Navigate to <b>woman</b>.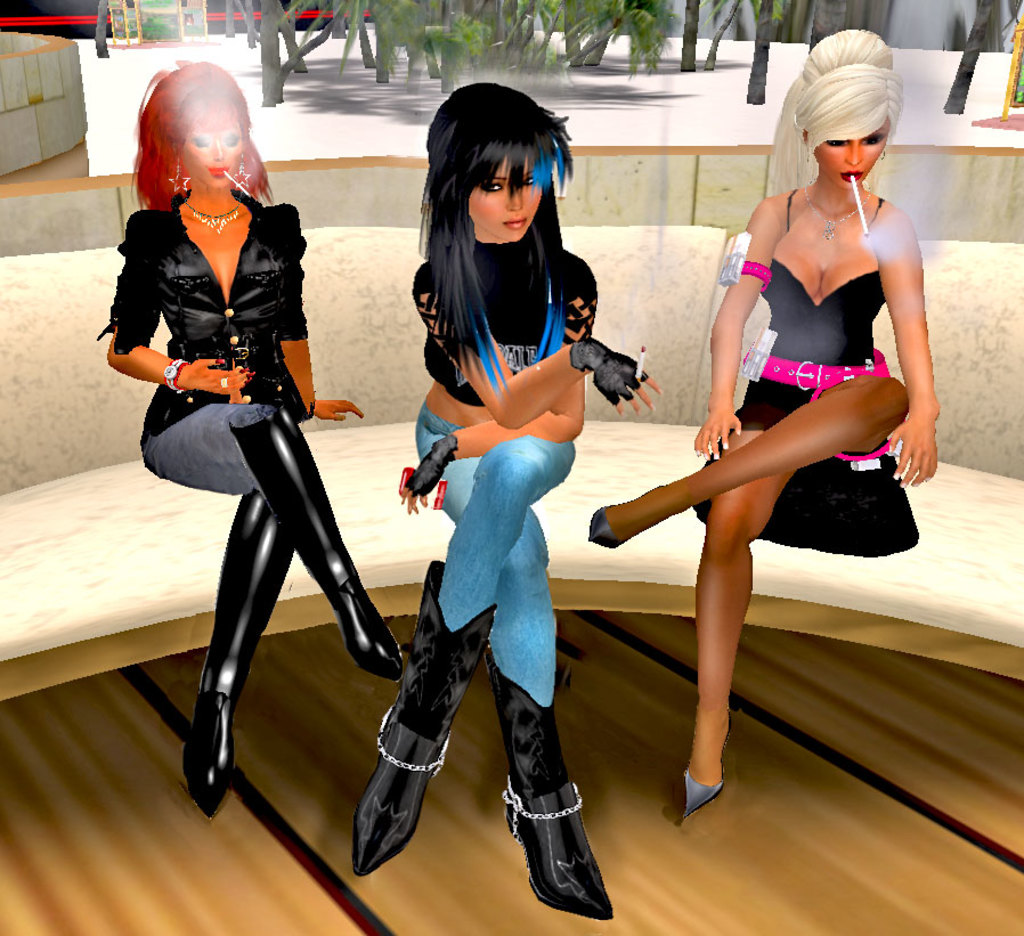
Navigation target: l=346, t=81, r=659, b=919.
